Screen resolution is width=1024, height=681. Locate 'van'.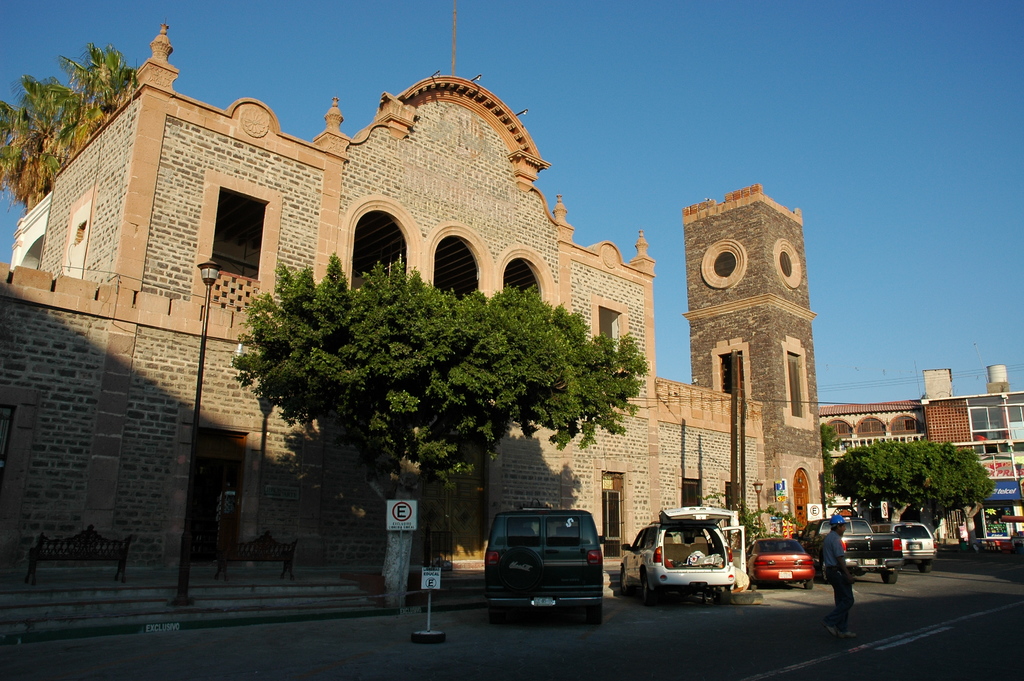
479, 503, 606, 623.
